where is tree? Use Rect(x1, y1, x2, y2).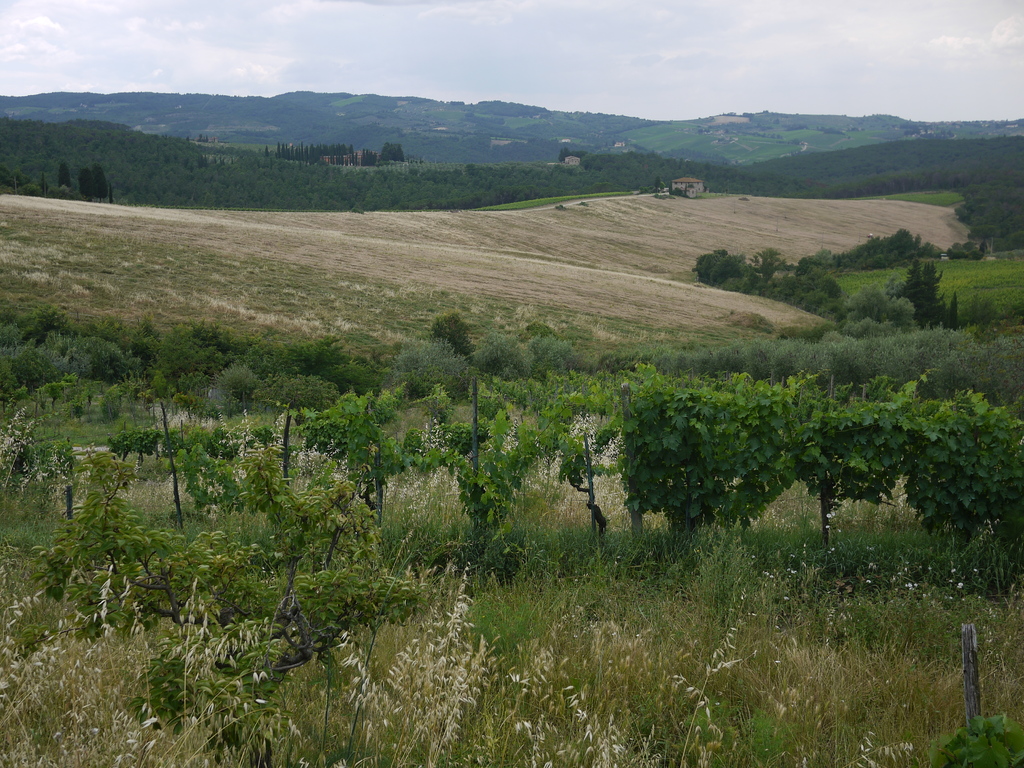
Rect(56, 163, 68, 189).
